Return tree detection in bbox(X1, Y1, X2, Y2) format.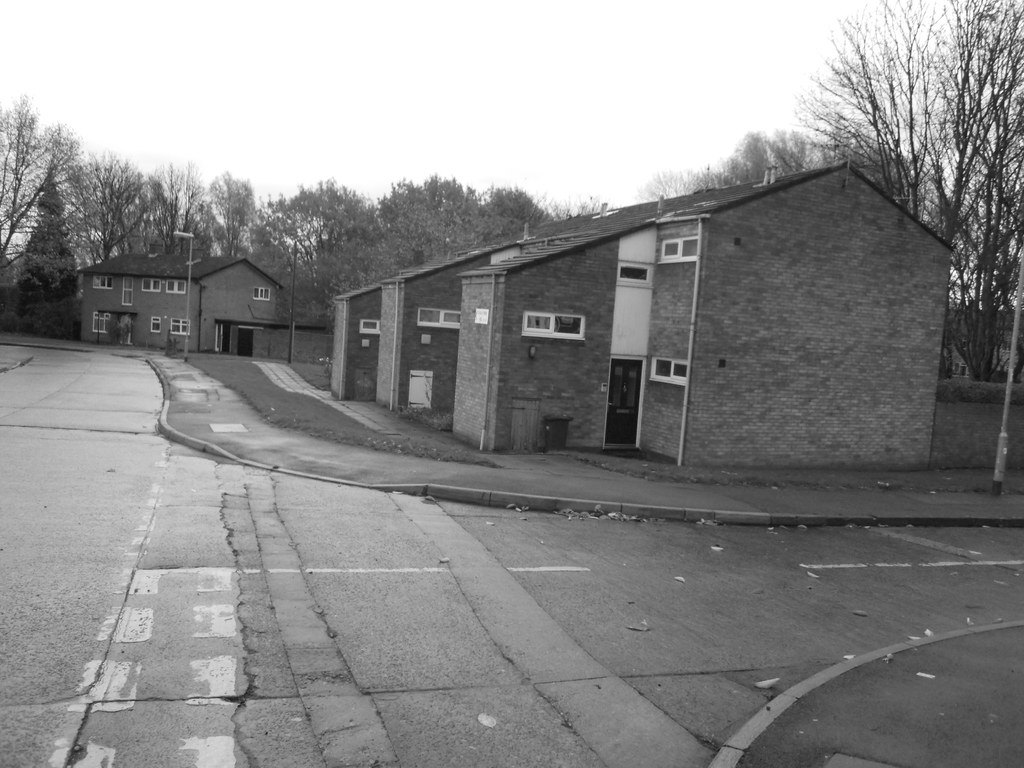
bbox(481, 183, 554, 243).
